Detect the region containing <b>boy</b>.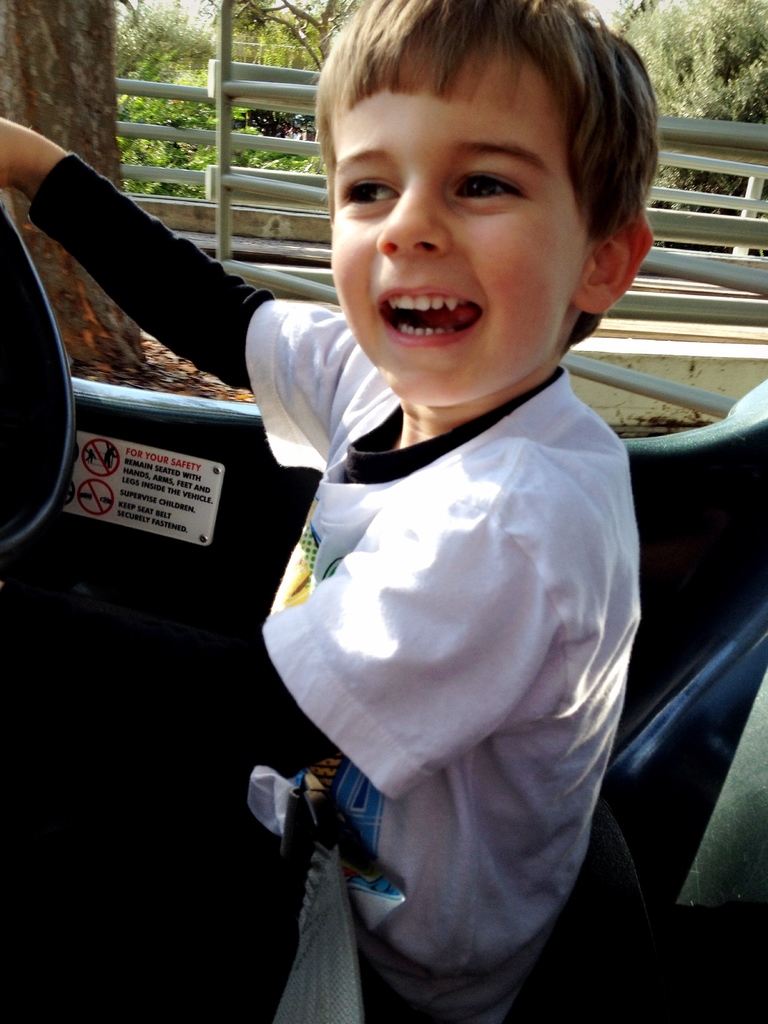
crop(0, 0, 665, 1023).
